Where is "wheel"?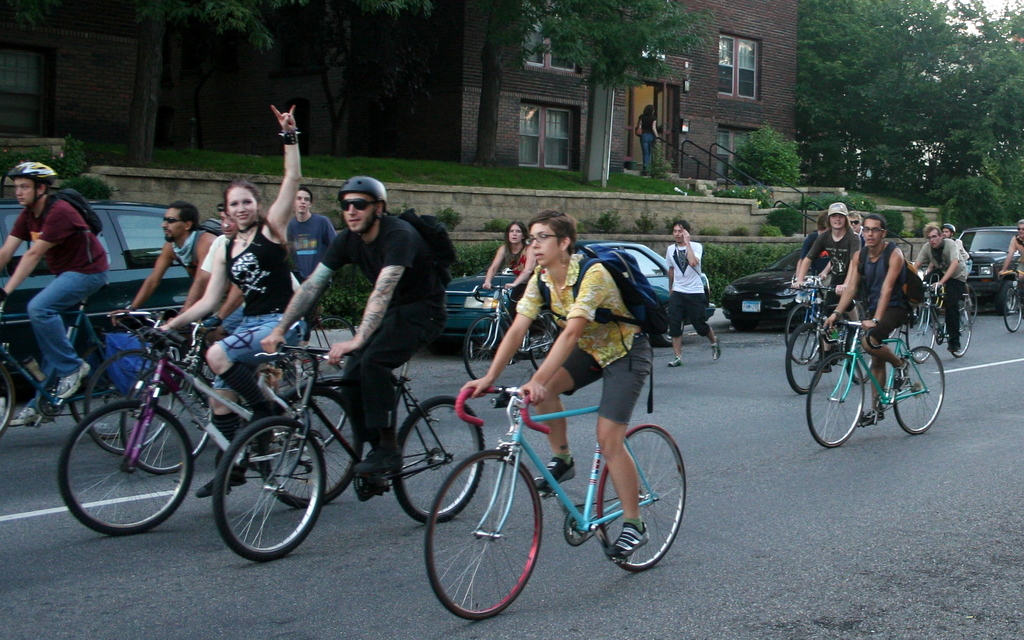
region(1004, 286, 1021, 330).
